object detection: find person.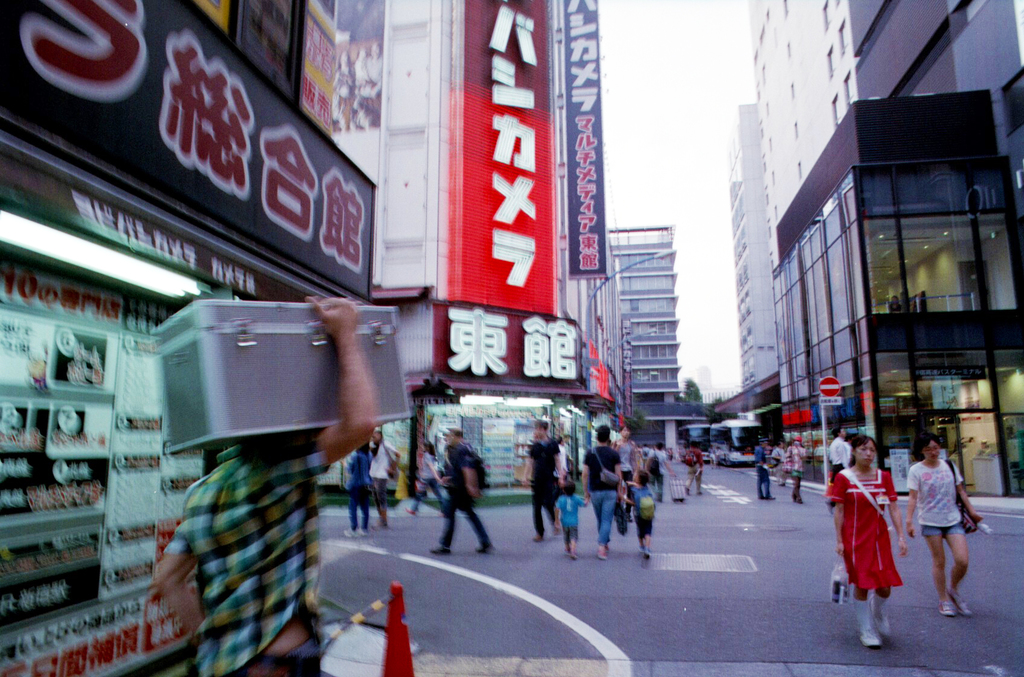
locate(755, 436, 778, 504).
